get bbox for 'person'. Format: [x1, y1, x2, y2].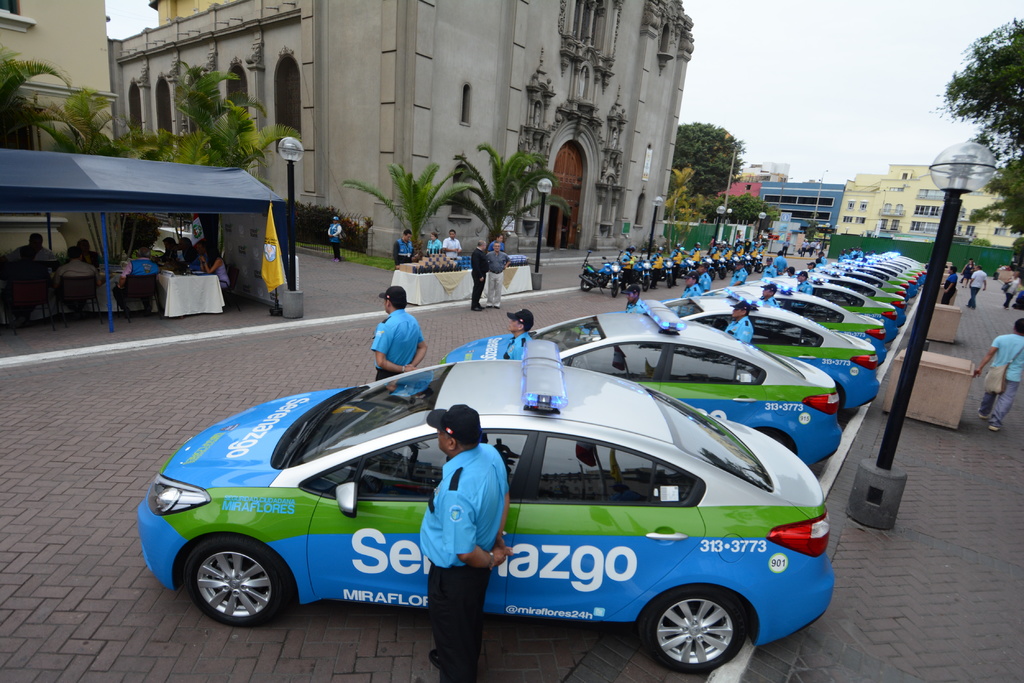
[755, 283, 779, 307].
